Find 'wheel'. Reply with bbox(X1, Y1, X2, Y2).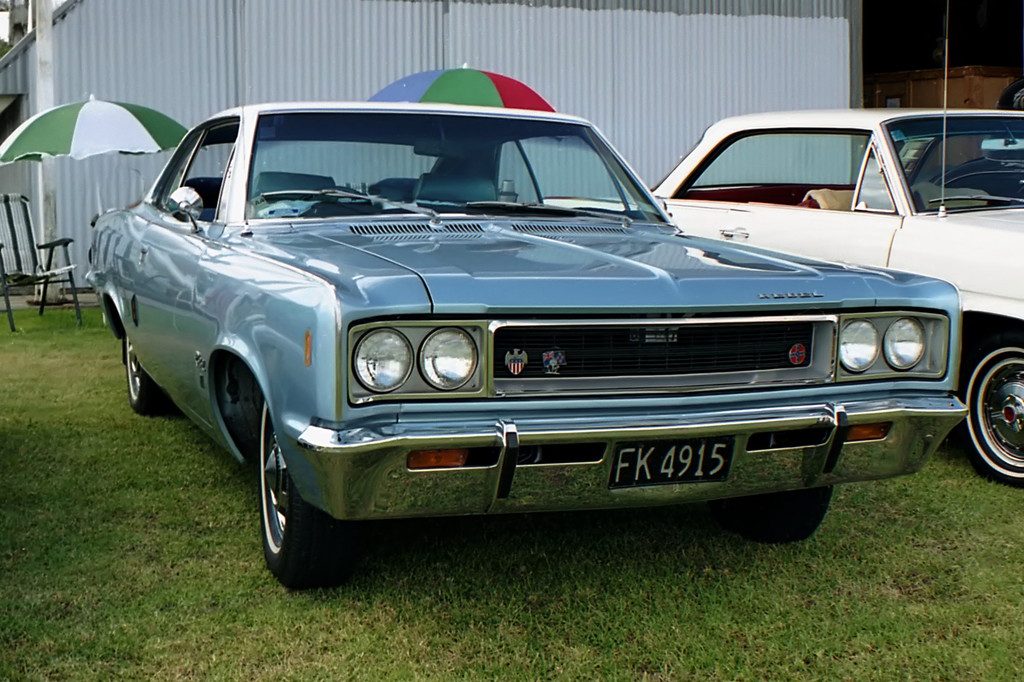
bbox(954, 329, 1023, 489).
